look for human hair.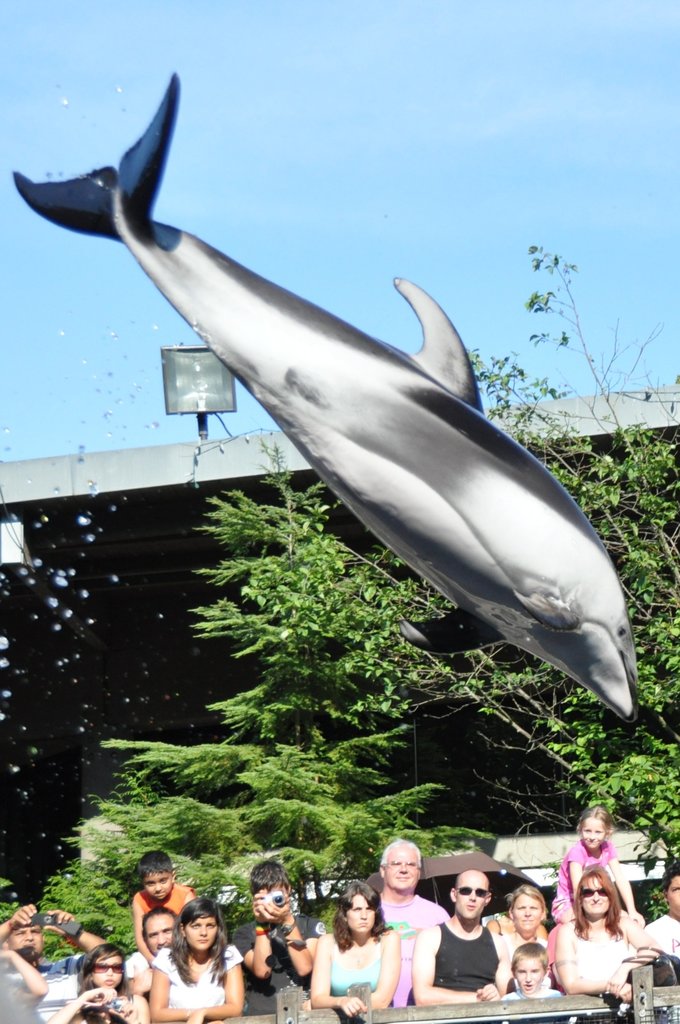
Found: <box>499,887,549,922</box>.
